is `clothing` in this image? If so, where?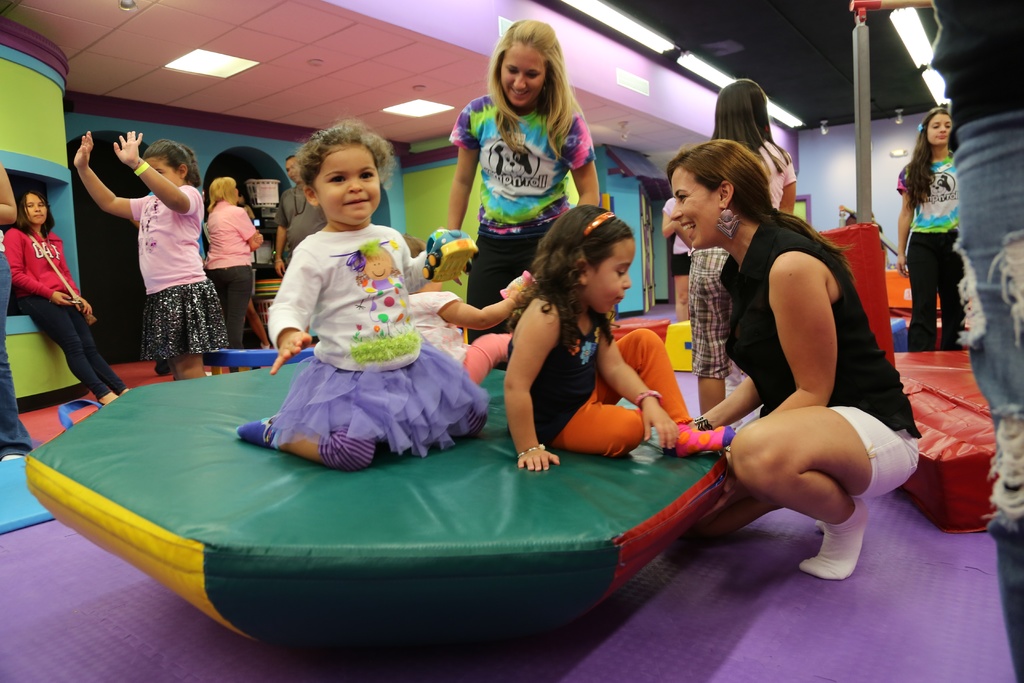
Yes, at (x1=199, y1=197, x2=260, y2=349).
